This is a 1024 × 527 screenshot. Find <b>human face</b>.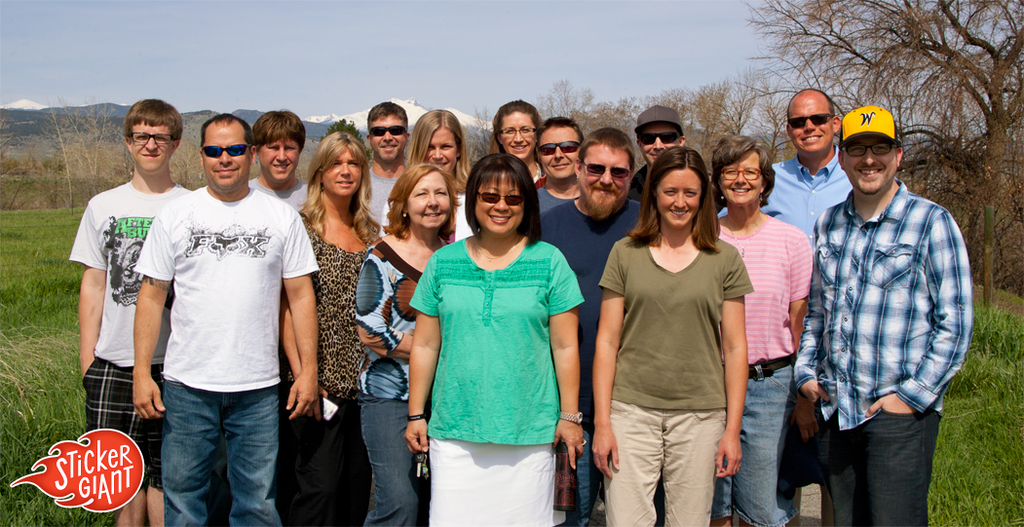
Bounding box: (left=635, top=124, right=683, bottom=172).
